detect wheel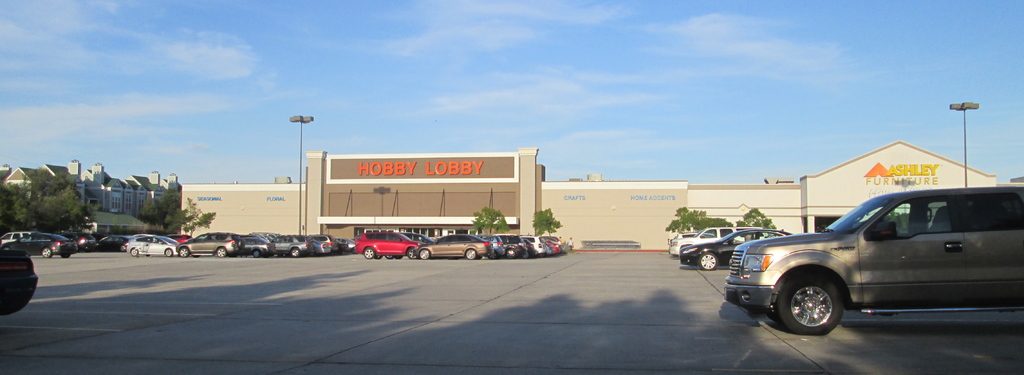
[x1=166, y1=247, x2=173, y2=256]
